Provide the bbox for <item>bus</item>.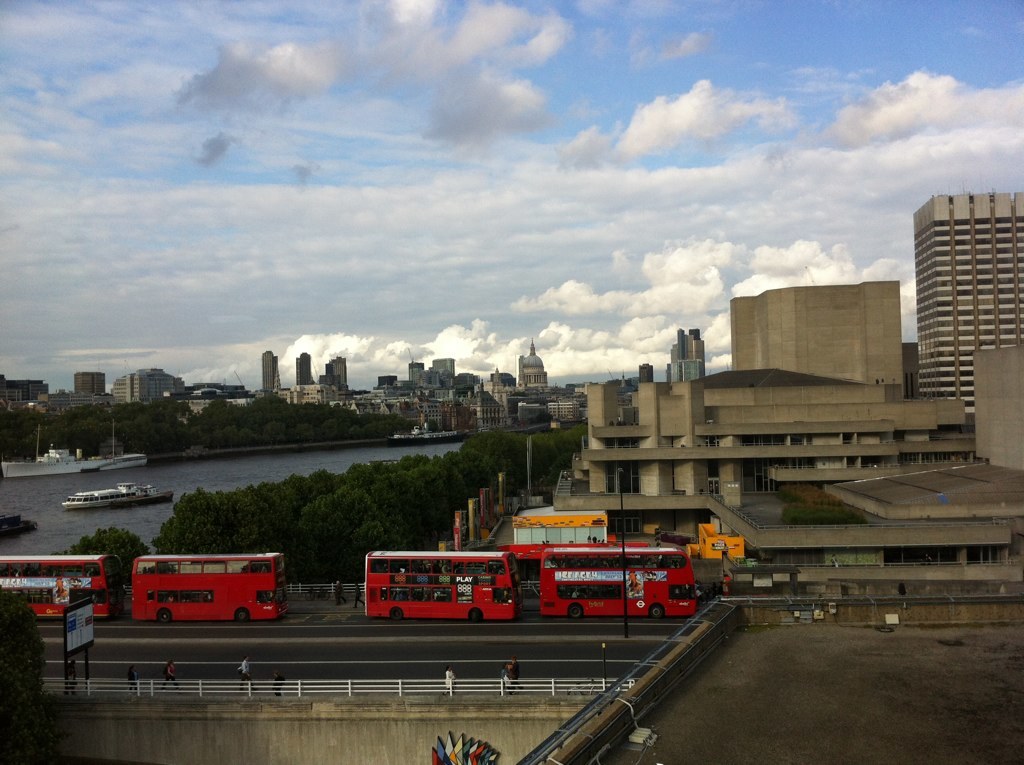
(540, 542, 696, 618).
